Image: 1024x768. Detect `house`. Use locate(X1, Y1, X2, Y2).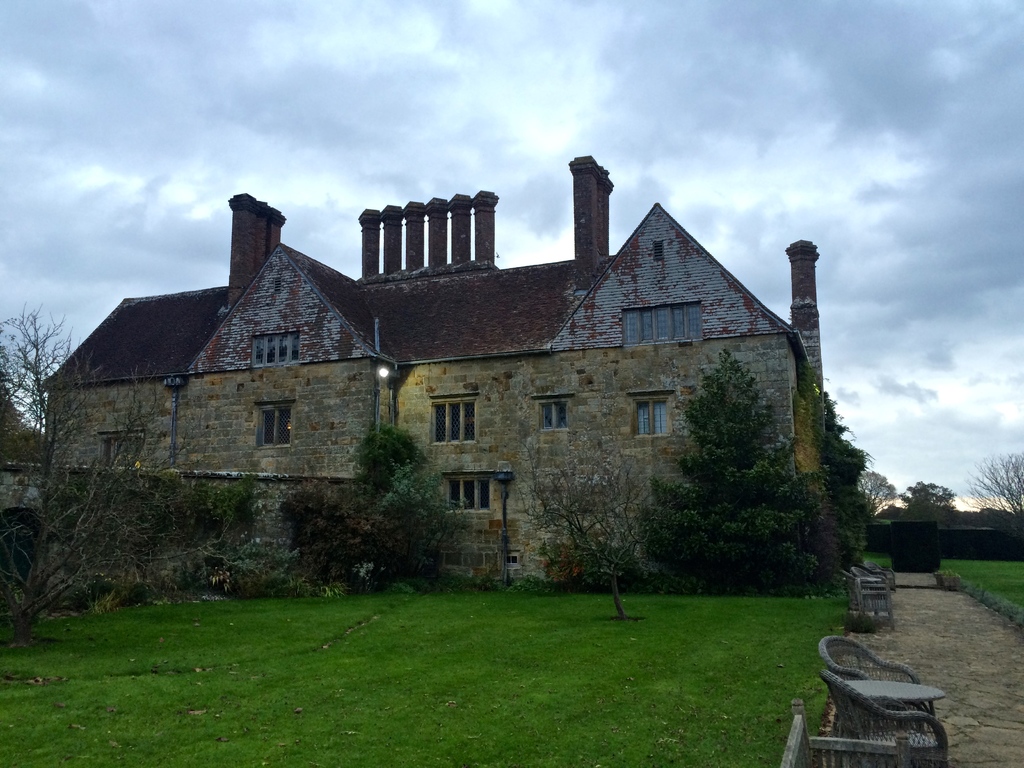
locate(0, 152, 819, 576).
